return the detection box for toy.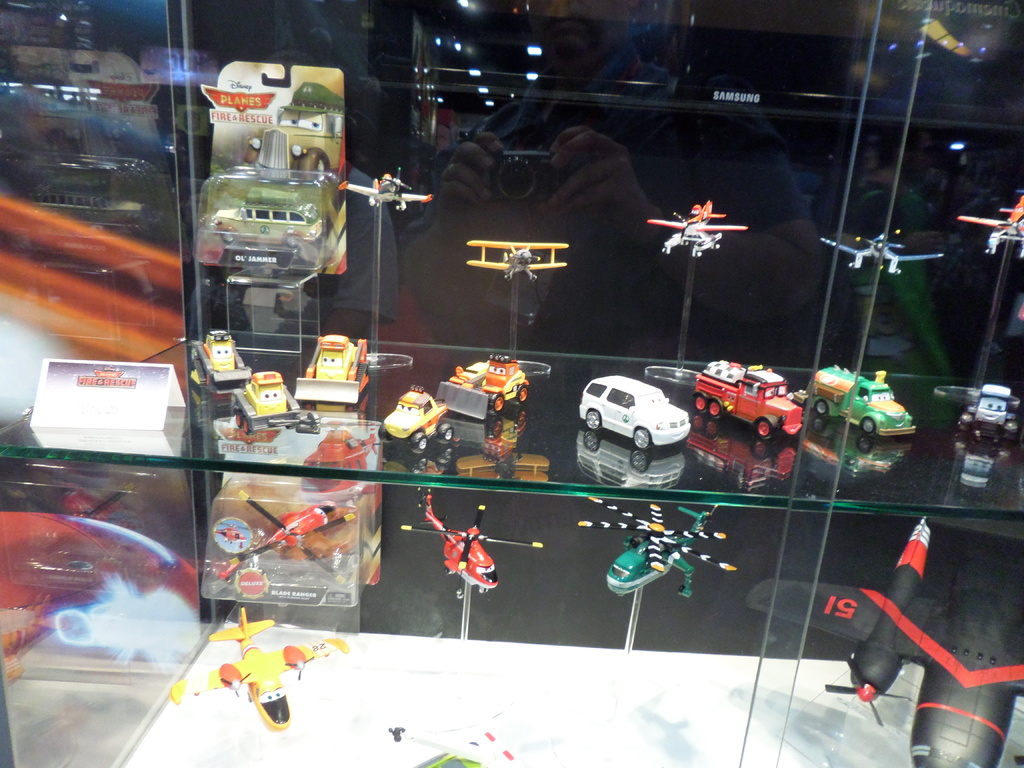
578,373,692,450.
